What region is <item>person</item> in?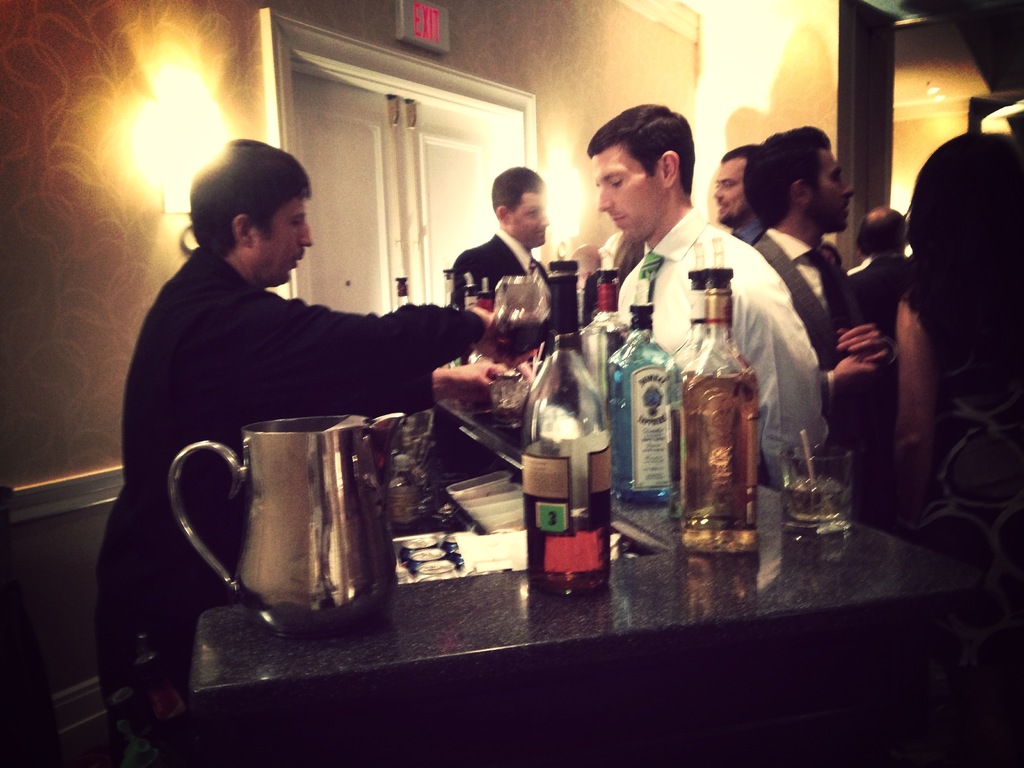
[left=707, top=123, right=790, bottom=257].
